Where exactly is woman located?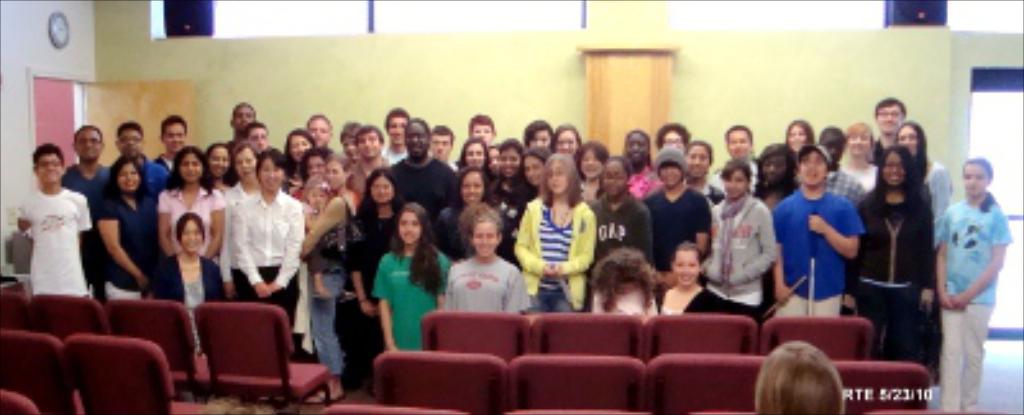
Its bounding box is (x1=591, y1=154, x2=650, y2=264).
